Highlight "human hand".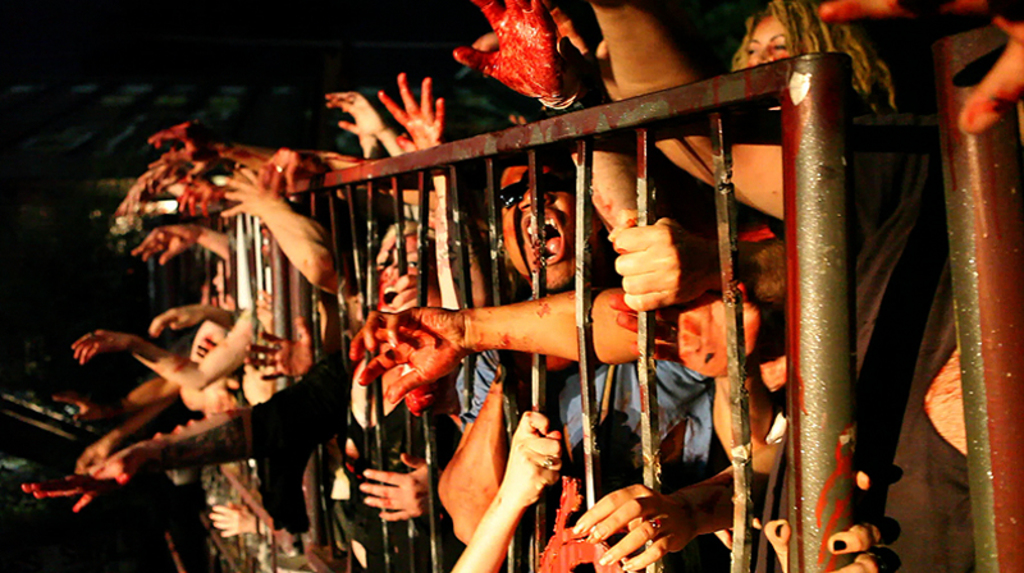
Highlighted region: bbox(251, 288, 270, 331).
